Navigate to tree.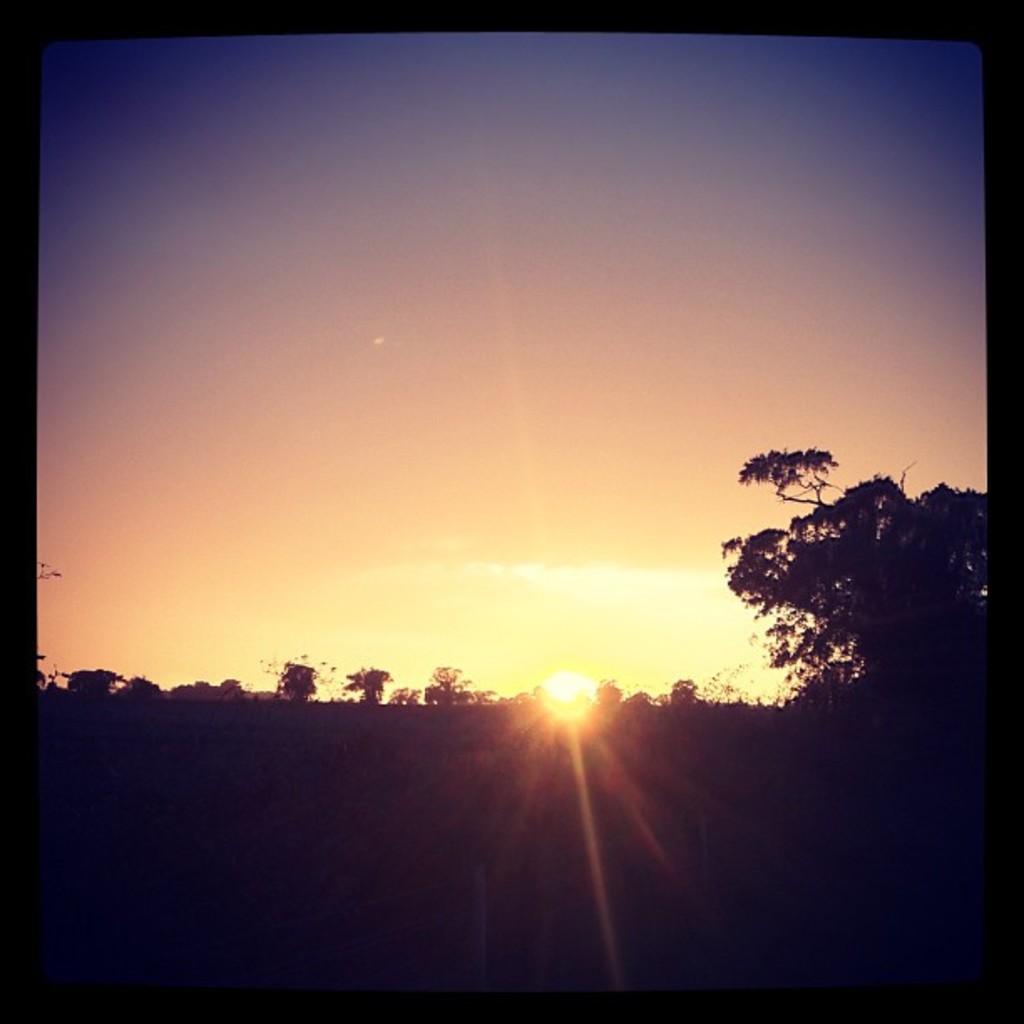
Navigation target: l=656, t=402, r=959, b=775.
